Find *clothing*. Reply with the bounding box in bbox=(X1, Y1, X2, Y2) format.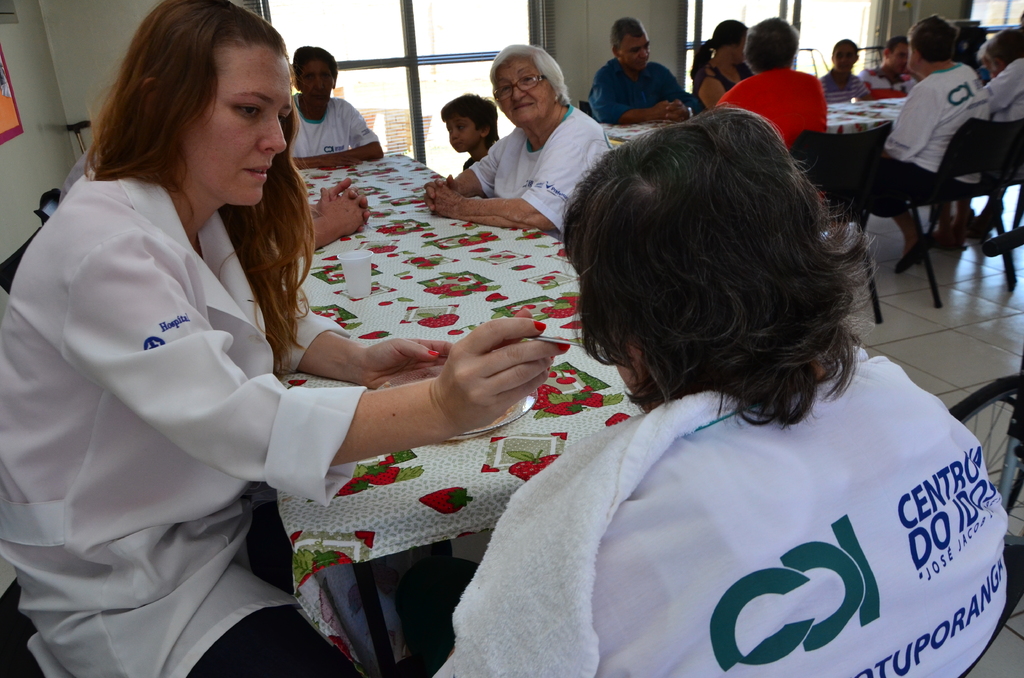
bbox=(434, 339, 1020, 677).
